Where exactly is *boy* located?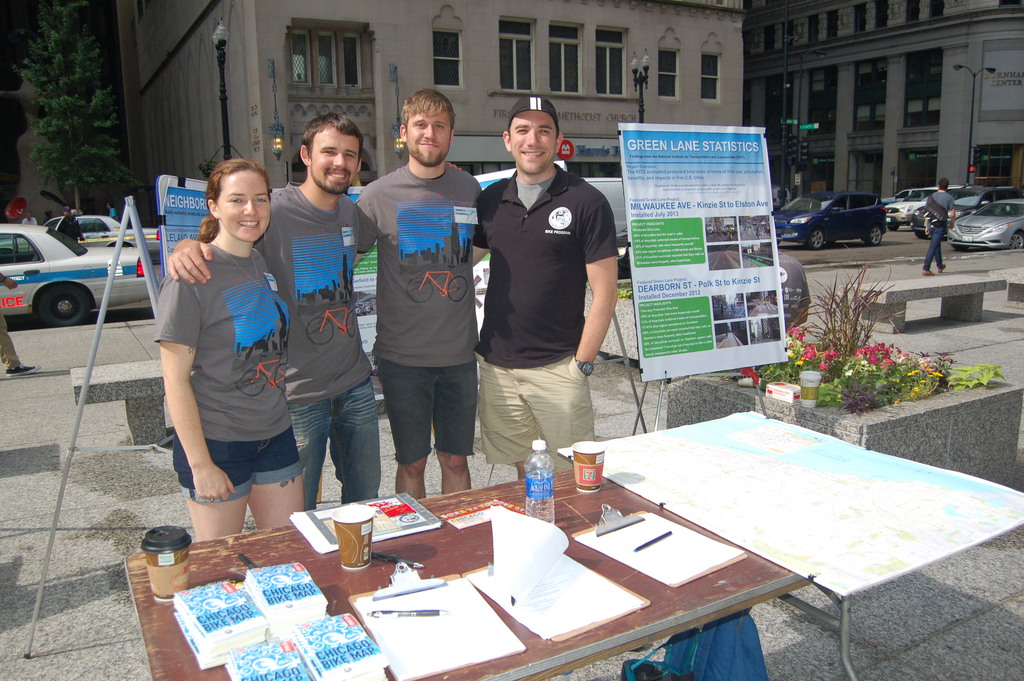
Its bounding box is region(472, 94, 624, 480).
